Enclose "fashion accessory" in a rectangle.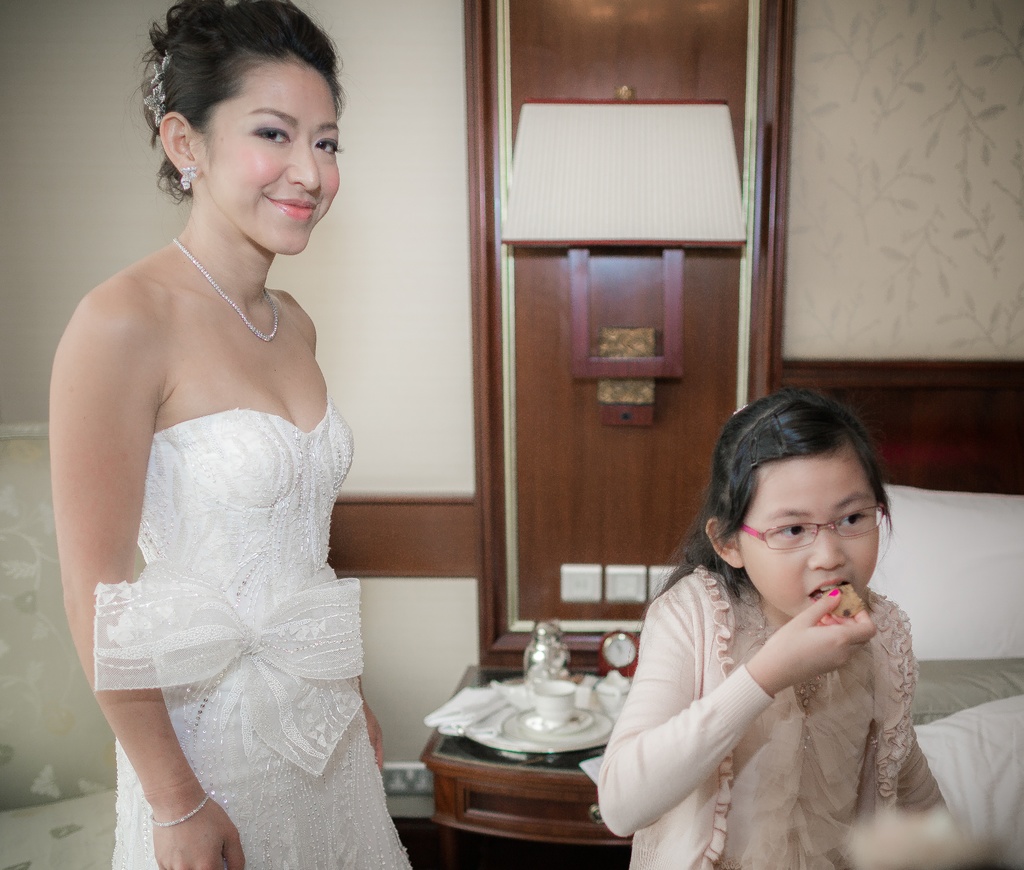
pyautogui.locateOnScreen(149, 792, 214, 828).
